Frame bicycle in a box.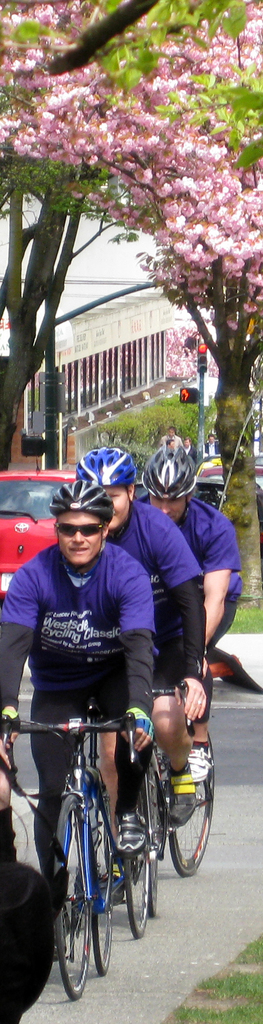
[left=0, top=712, right=143, bottom=993].
